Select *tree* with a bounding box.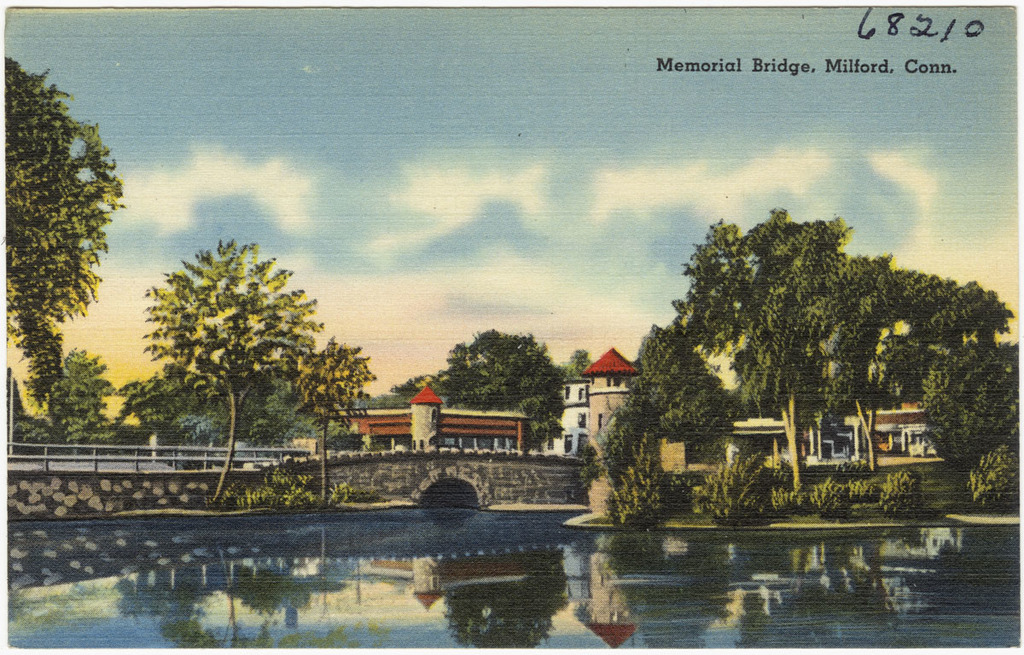
133,235,329,507.
